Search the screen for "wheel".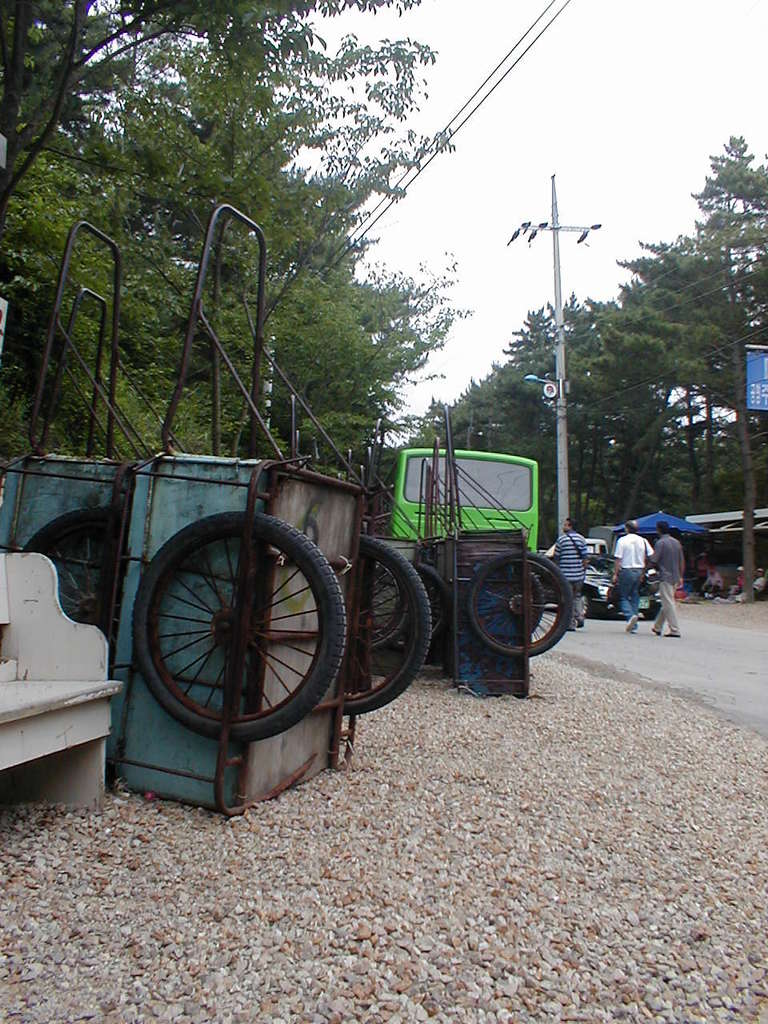
Found at locate(468, 550, 578, 658).
